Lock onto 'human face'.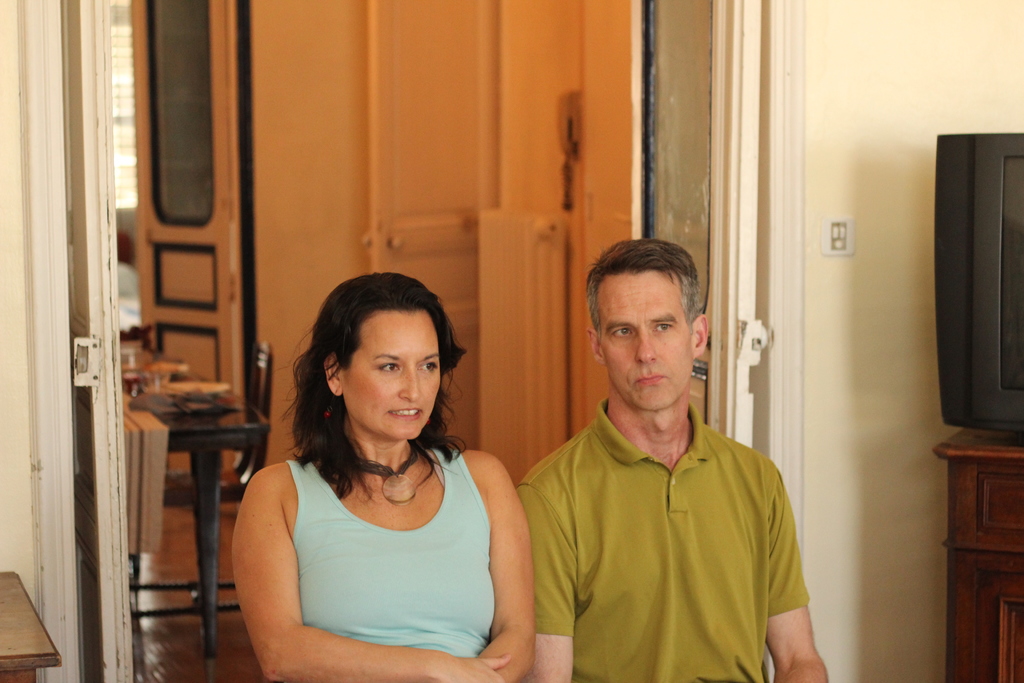
Locked: l=346, t=315, r=436, b=443.
